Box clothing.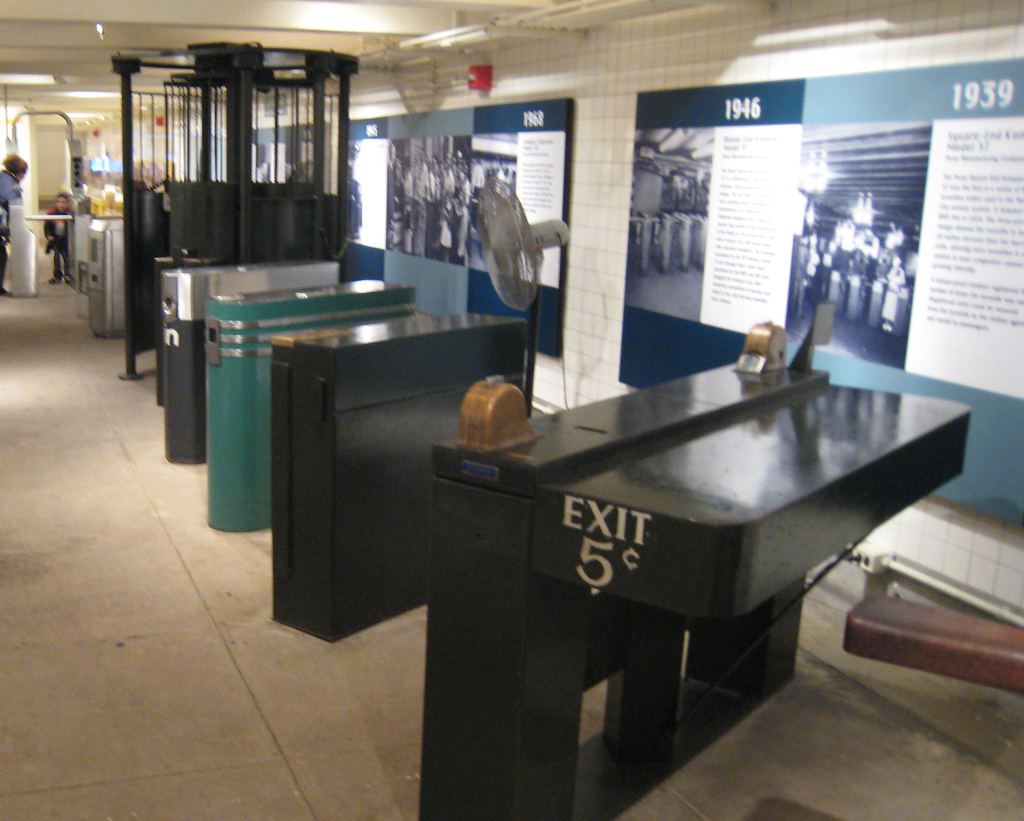
(x1=45, y1=210, x2=73, y2=271).
